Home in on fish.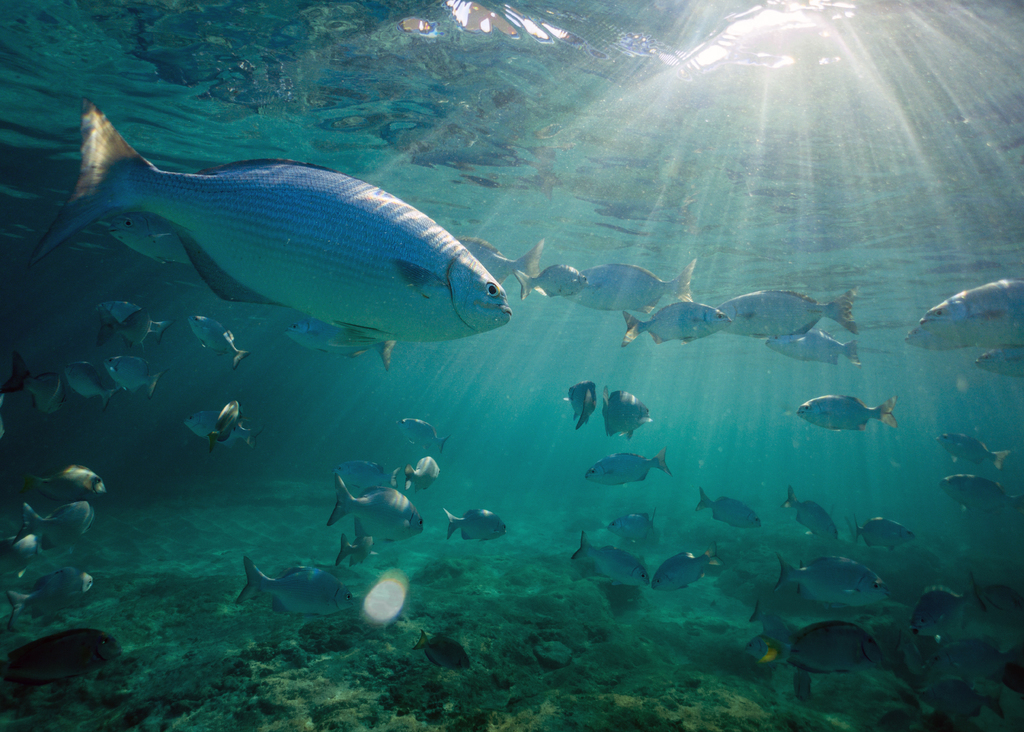
Homed in at (left=0, top=535, right=43, bottom=572).
